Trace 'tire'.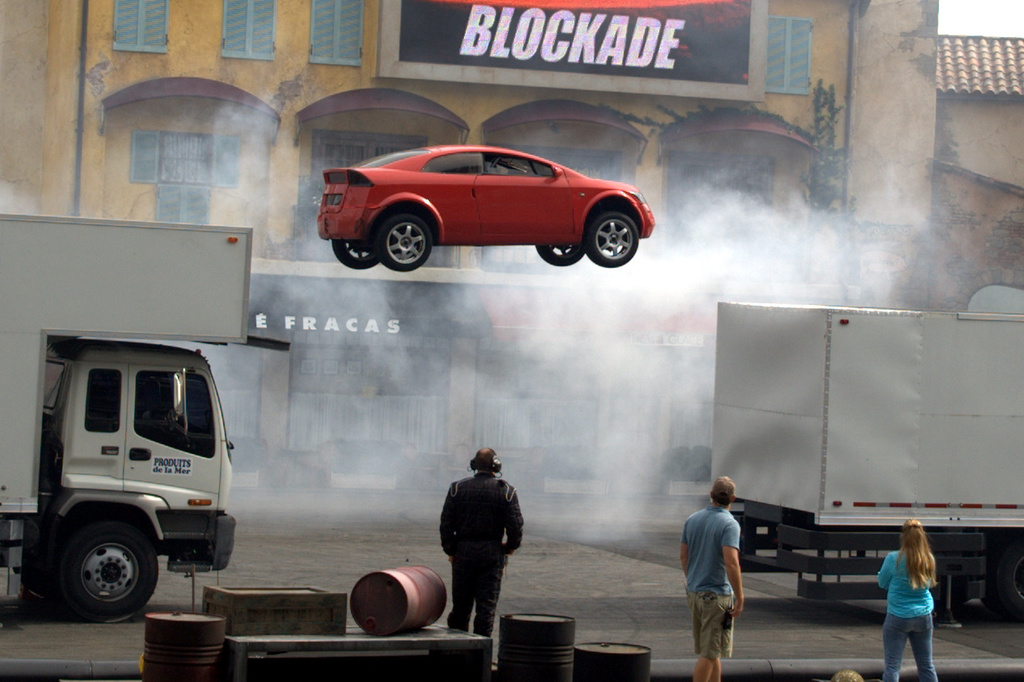
Traced to (585, 214, 637, 267).
